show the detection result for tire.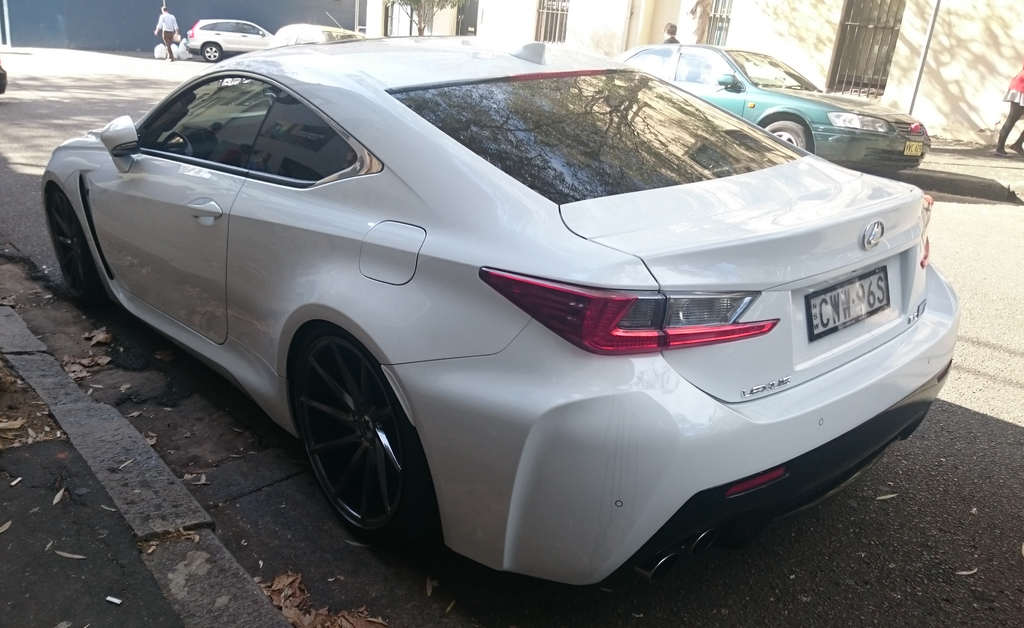
rect(286, 327, 423, 538).
